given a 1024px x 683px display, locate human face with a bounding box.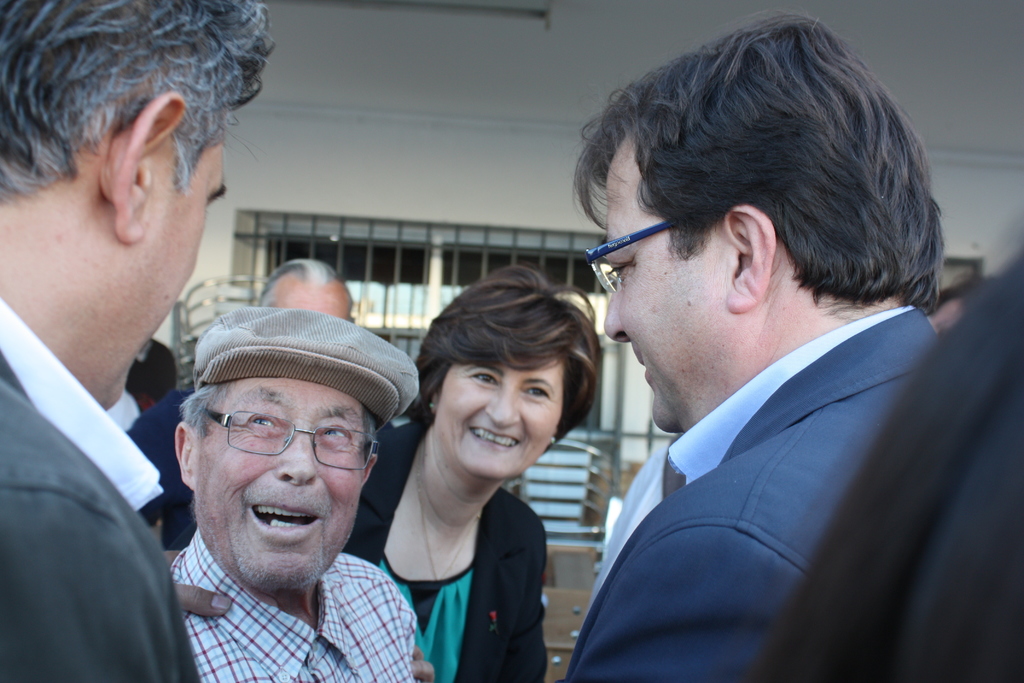
Located: 436/357/565/488.
